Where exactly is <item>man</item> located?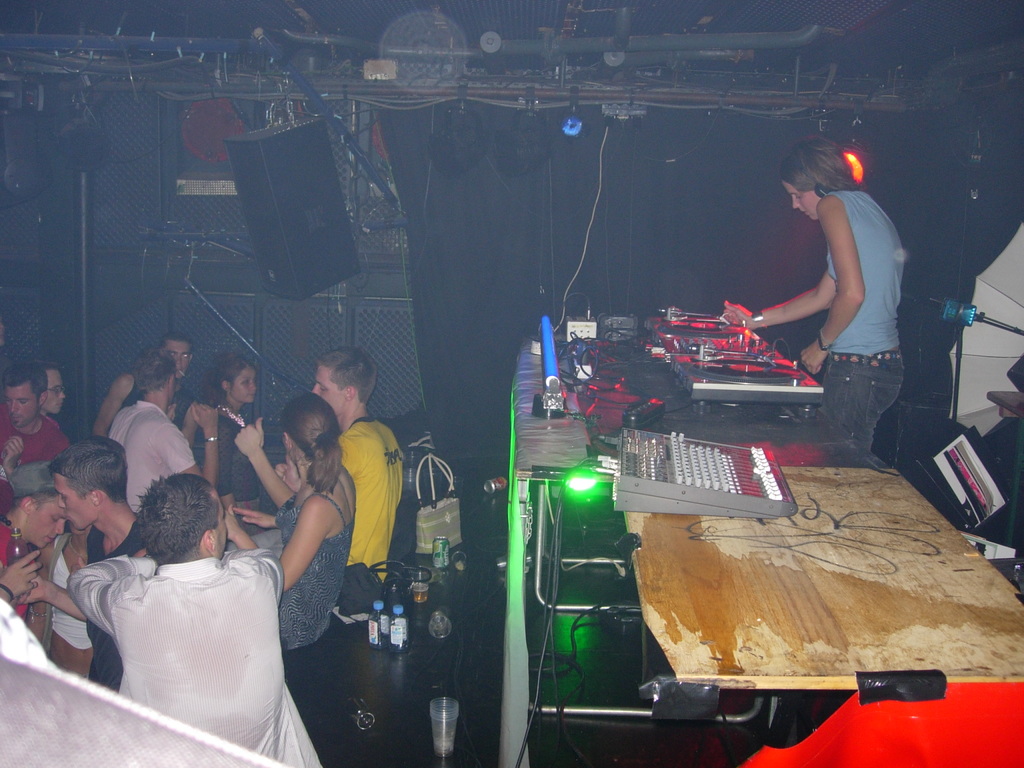
Its bounding box is [x1=230, y1=343, x2=413, y2=585].
